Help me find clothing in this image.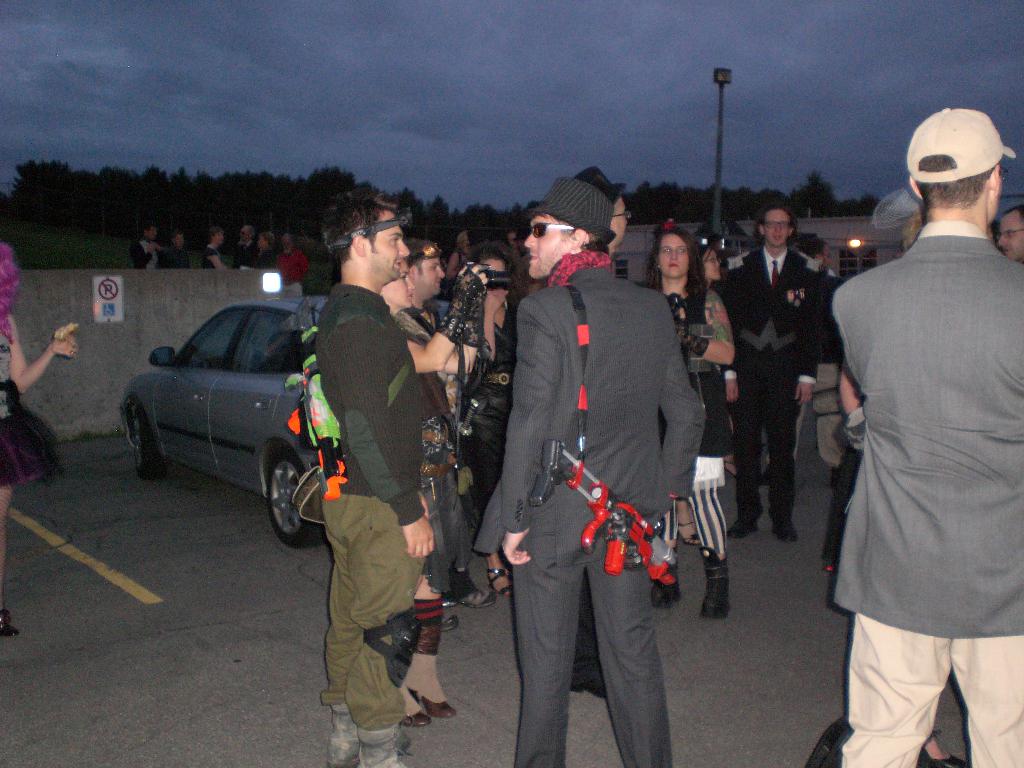
Found it: (left=202, top=238, right=229, bottom=273).
